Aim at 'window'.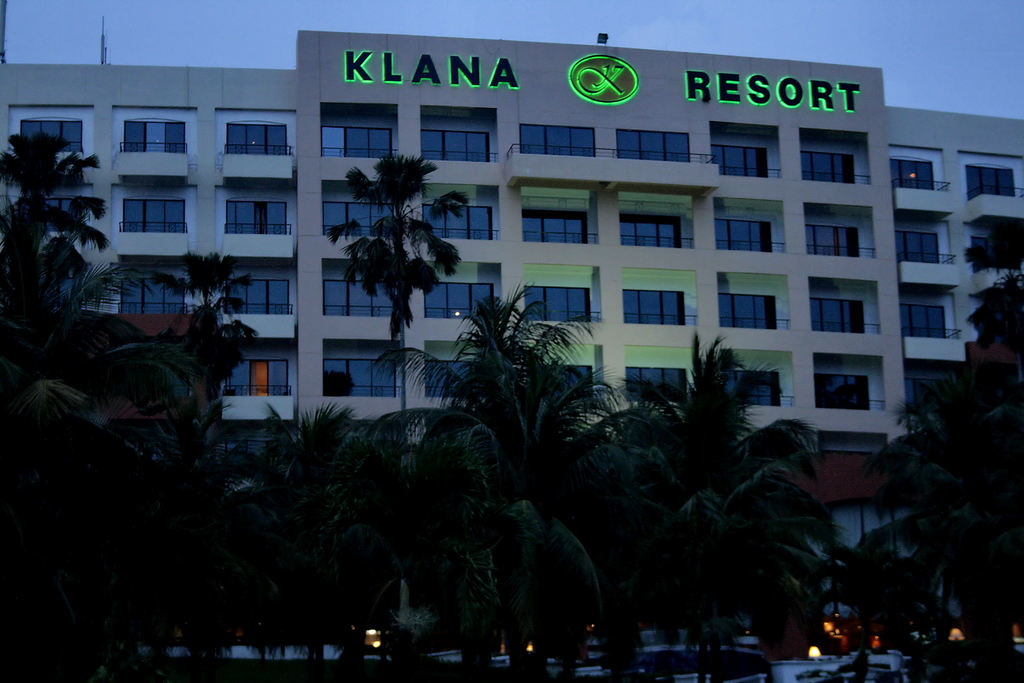
Aimed at <box>223,201,287,236</box>.
